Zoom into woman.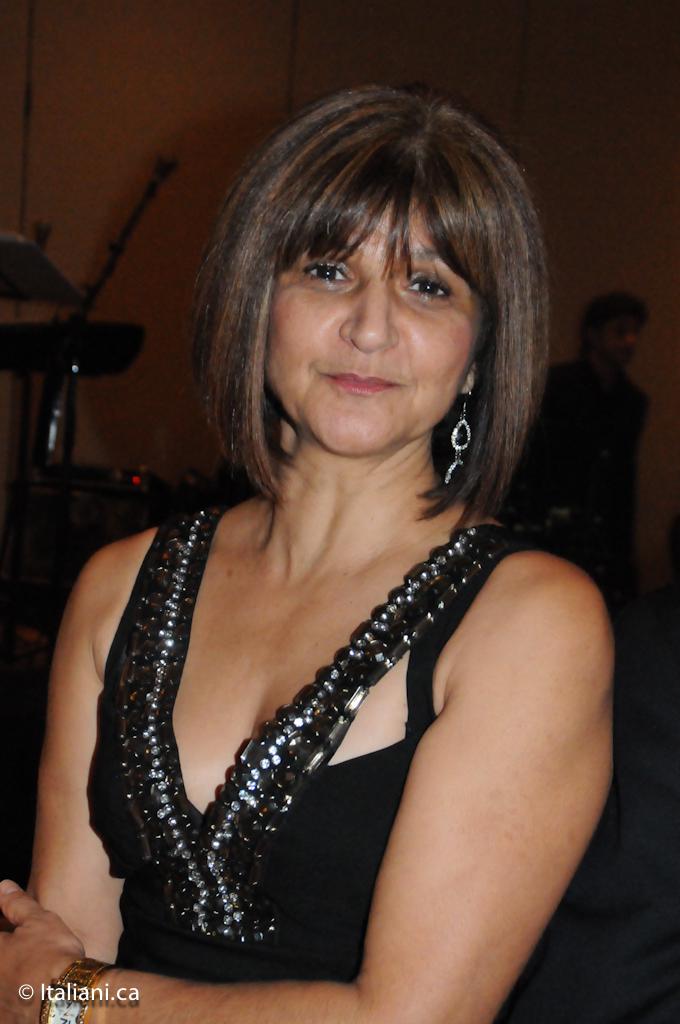
Zoom target: crop(24, 92, 619, 996).
